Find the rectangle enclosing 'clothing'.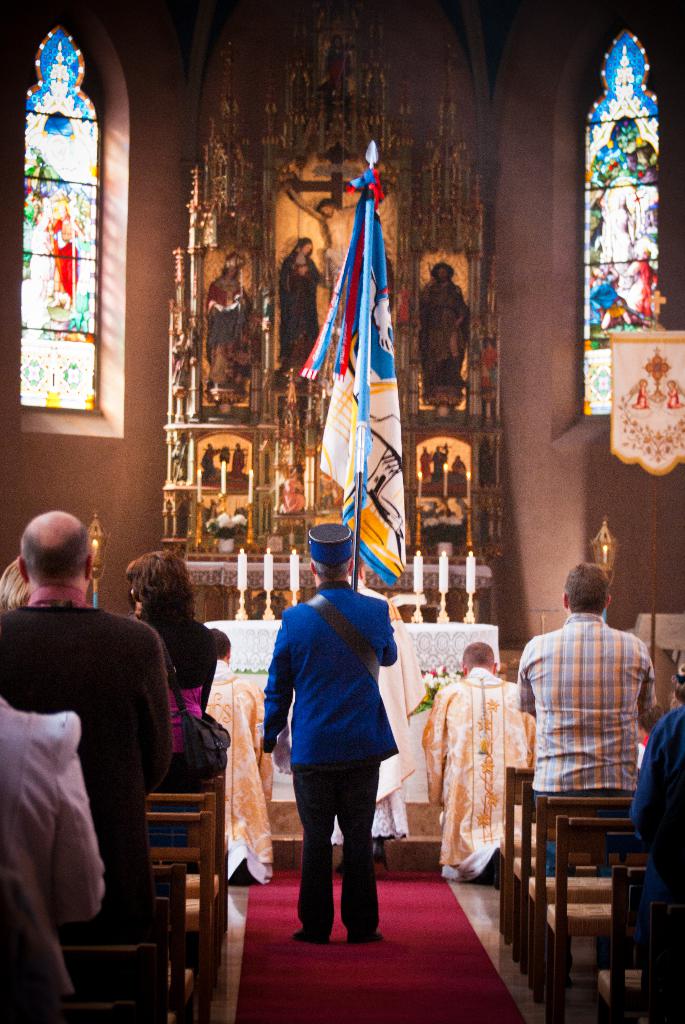
[x1=521, y1=579, x2=659, y2=847].
